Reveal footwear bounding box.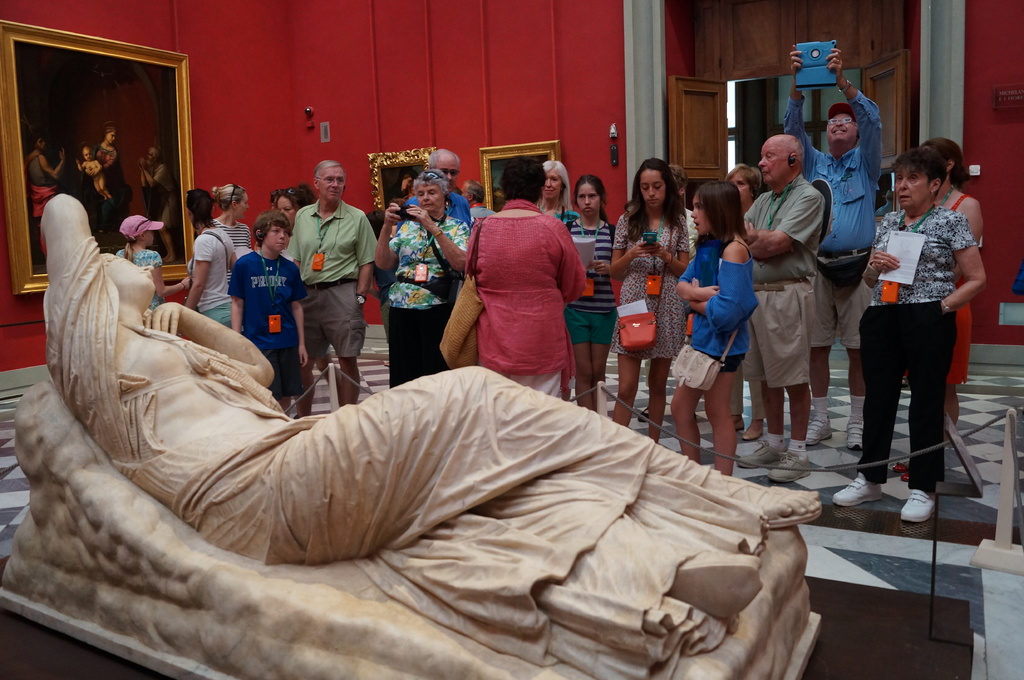
Revealed: {"x1": 806, "y1": 420, "x2": 832, "y2": 446}.
